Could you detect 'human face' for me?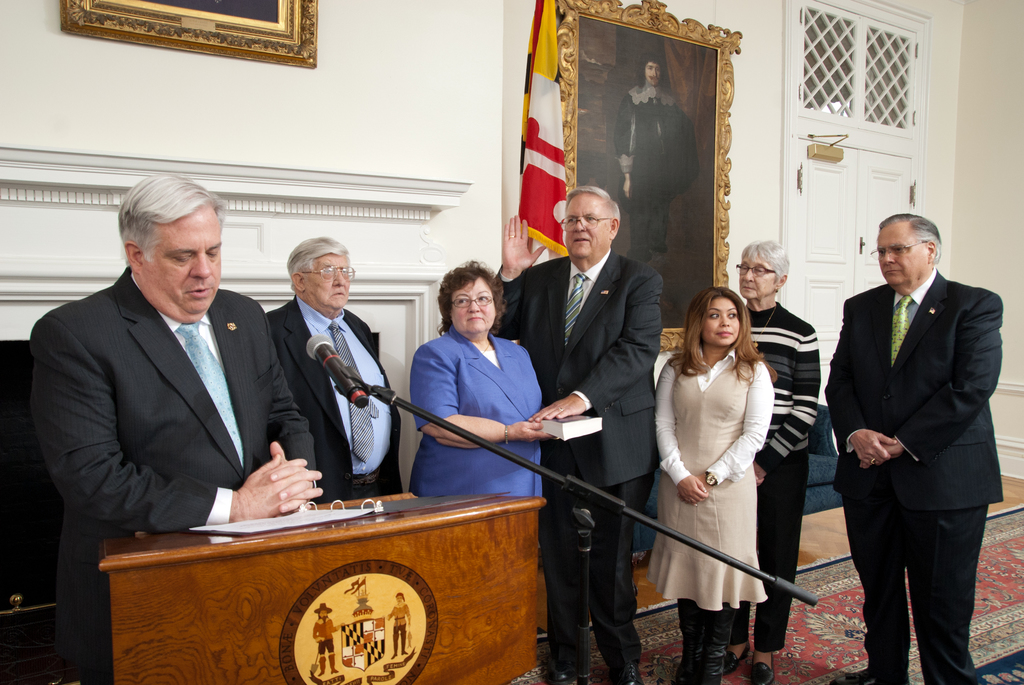
Detection result: <bbox>306, 254, 348, 310</bbox>.
